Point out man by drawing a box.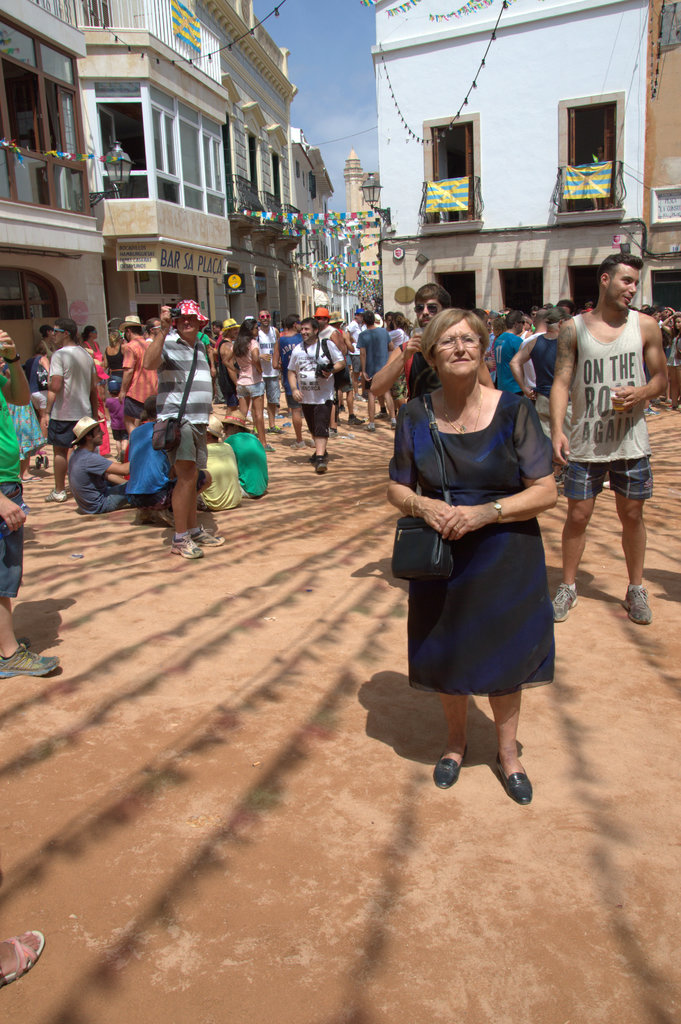
bbox(0, 329, 62, 676).
